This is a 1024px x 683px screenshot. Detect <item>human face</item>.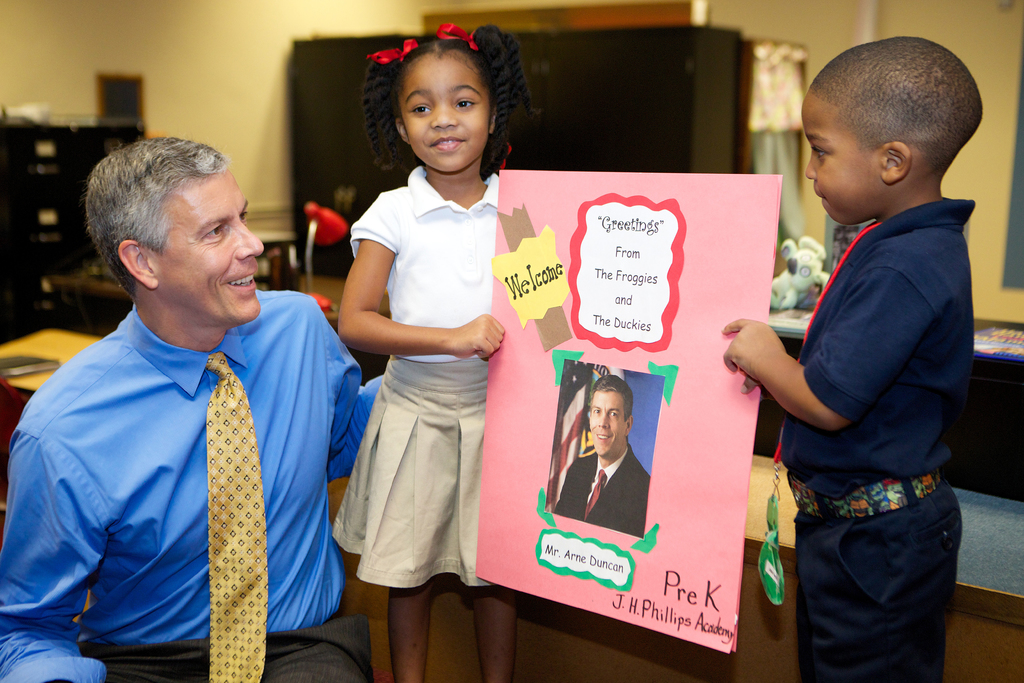
crop(399, 53, 492, 172).
